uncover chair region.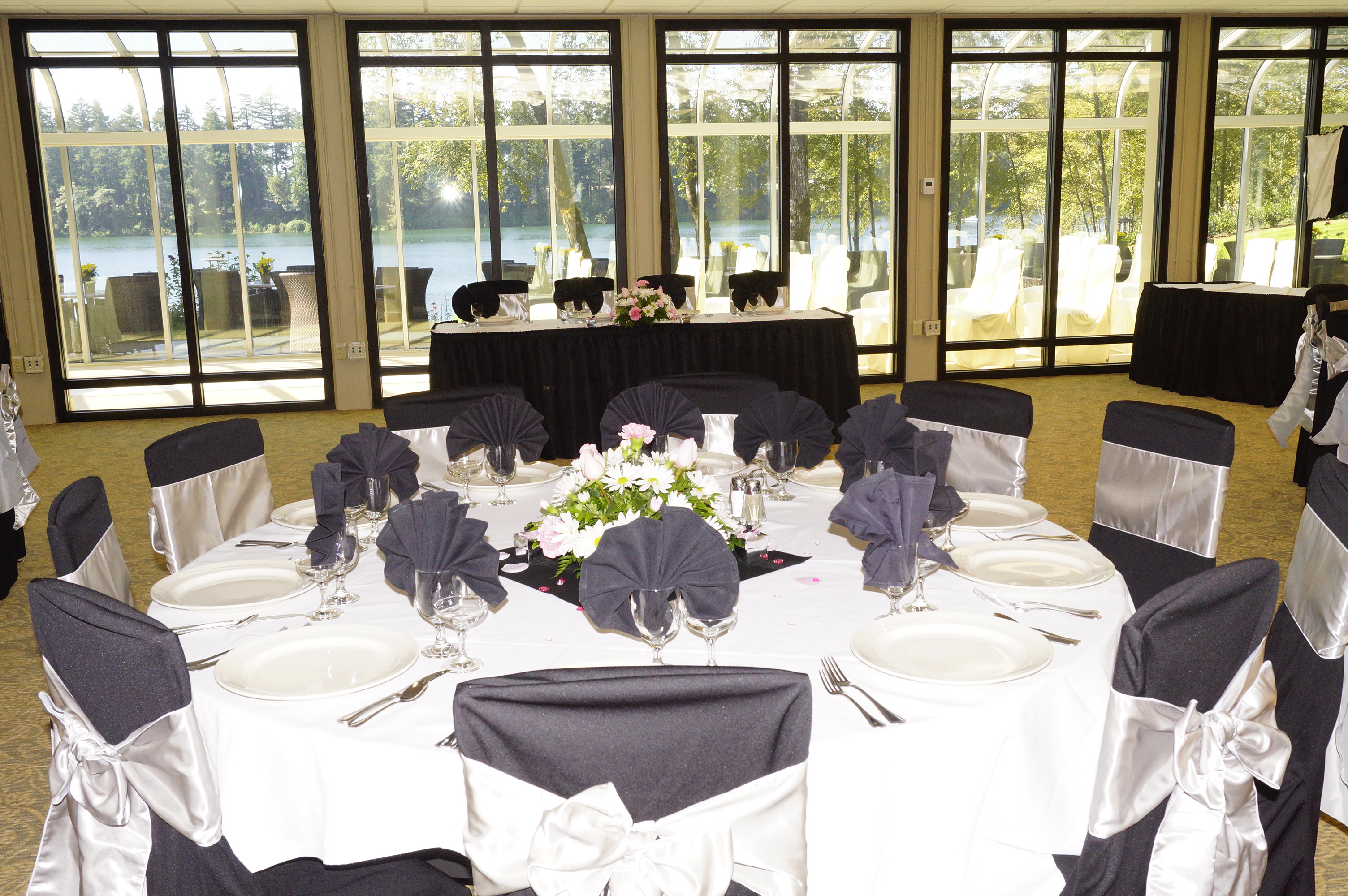
Uncovered: rect(170, 120, 193, 145).
